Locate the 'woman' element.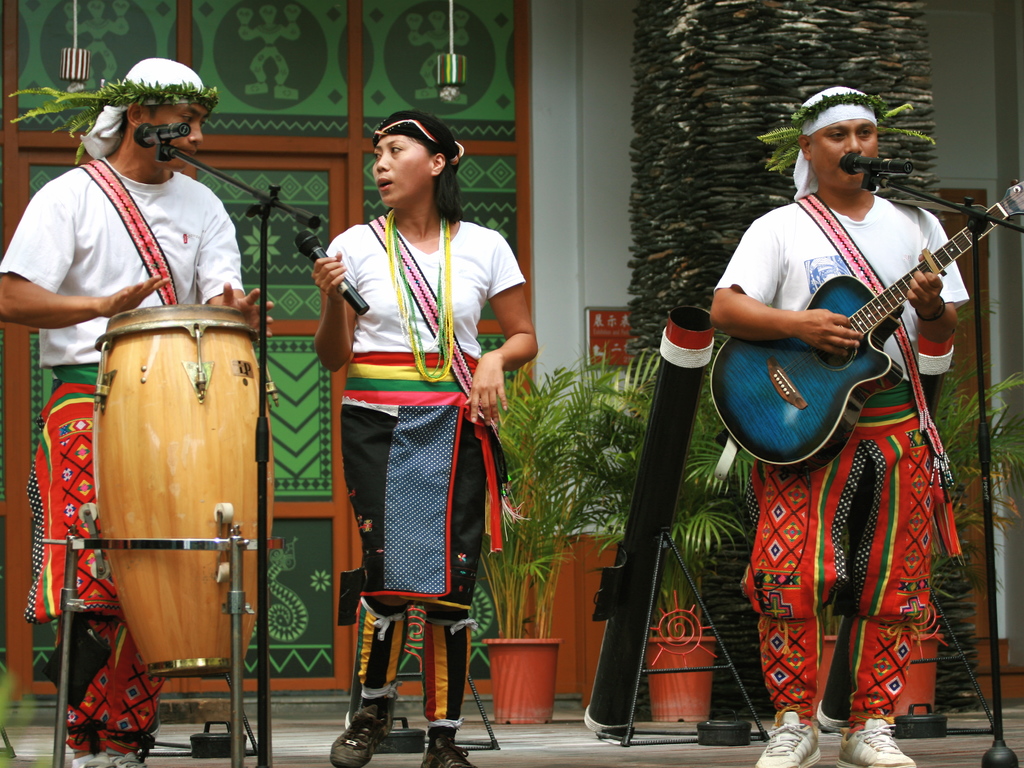
Element bbox: <region>303, 126, 515, 737</region>.
